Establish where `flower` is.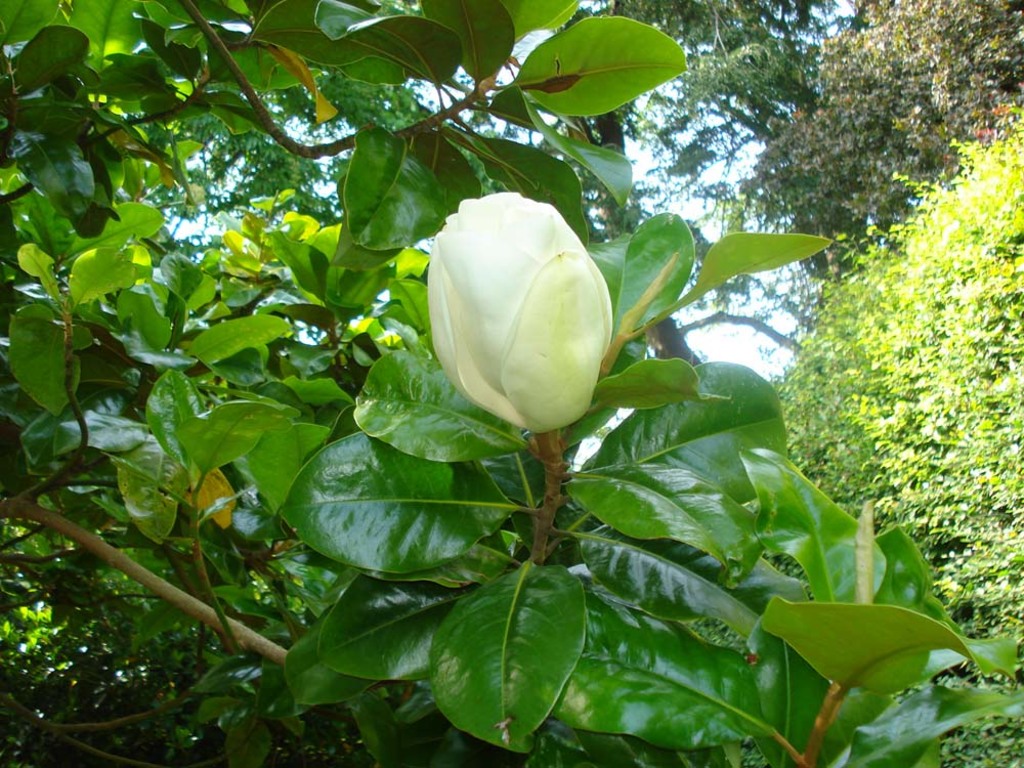
Established at 432 193 611 432.
